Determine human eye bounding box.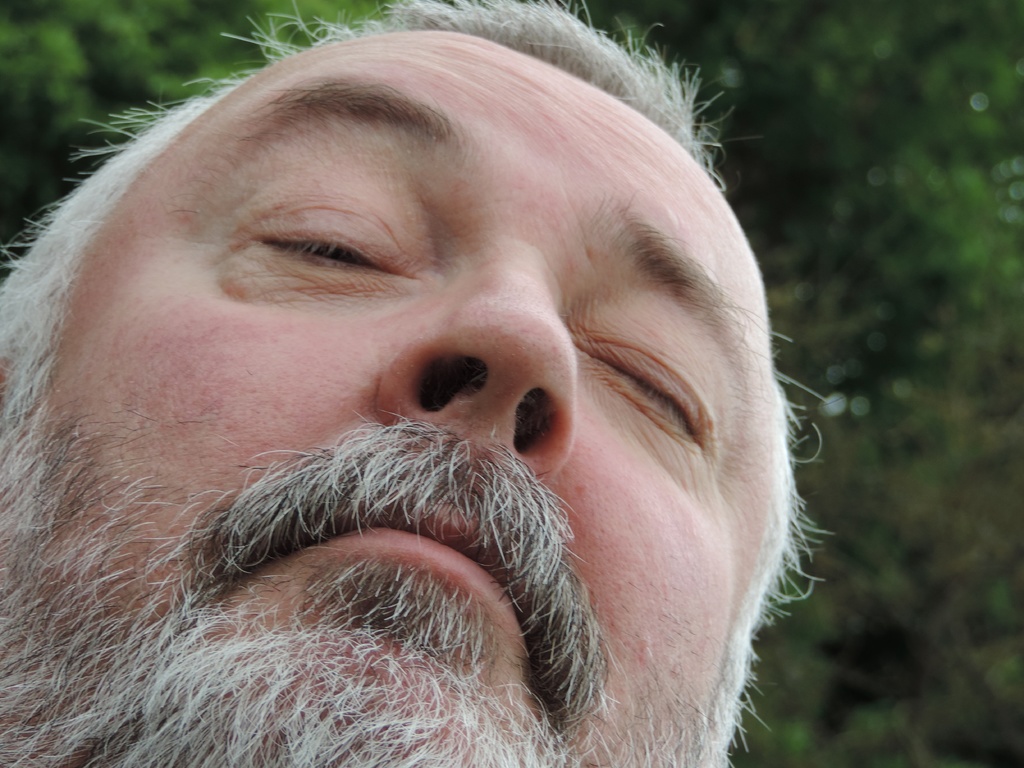
Determined: {"x1": 572, "y1": 336, "x2": 722, "y2": 468}.
